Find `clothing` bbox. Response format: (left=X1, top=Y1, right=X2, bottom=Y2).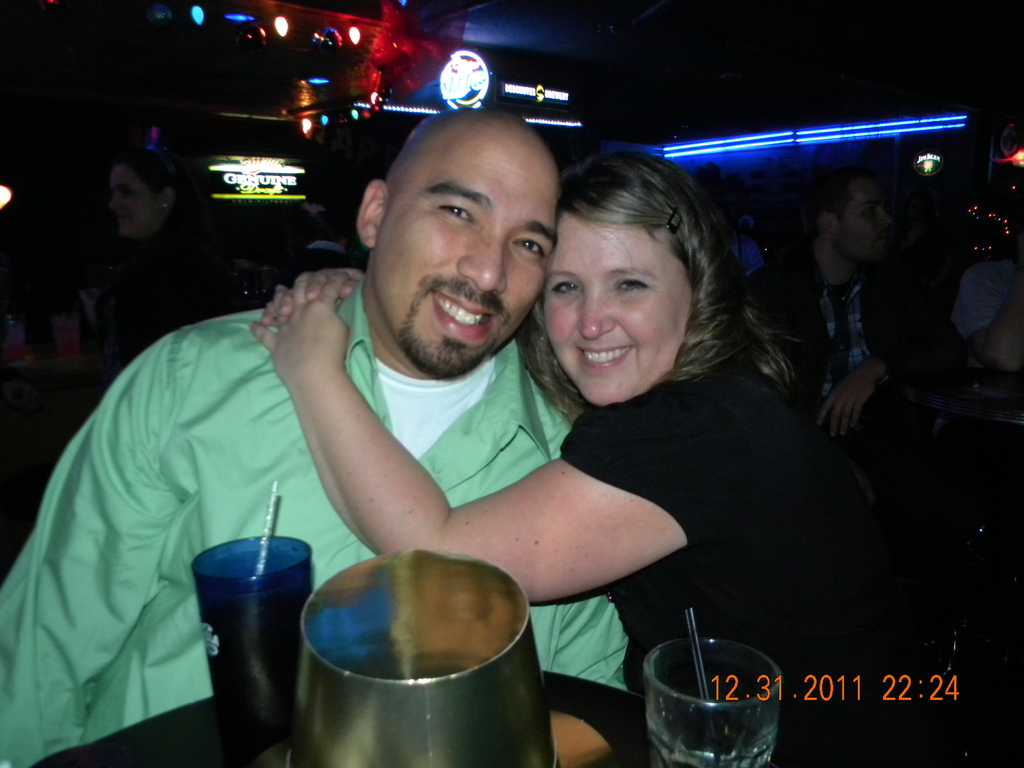
(left=563, top=340, right=1023, bottom=767).
